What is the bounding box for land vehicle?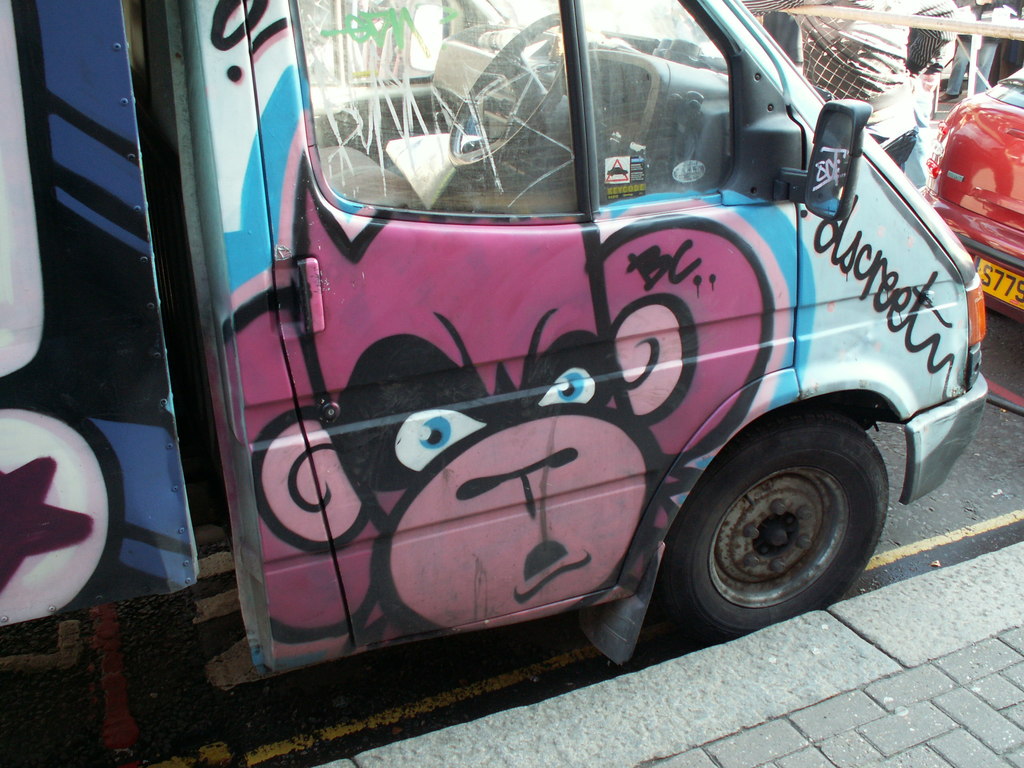
920, 54, 1023, 331.
